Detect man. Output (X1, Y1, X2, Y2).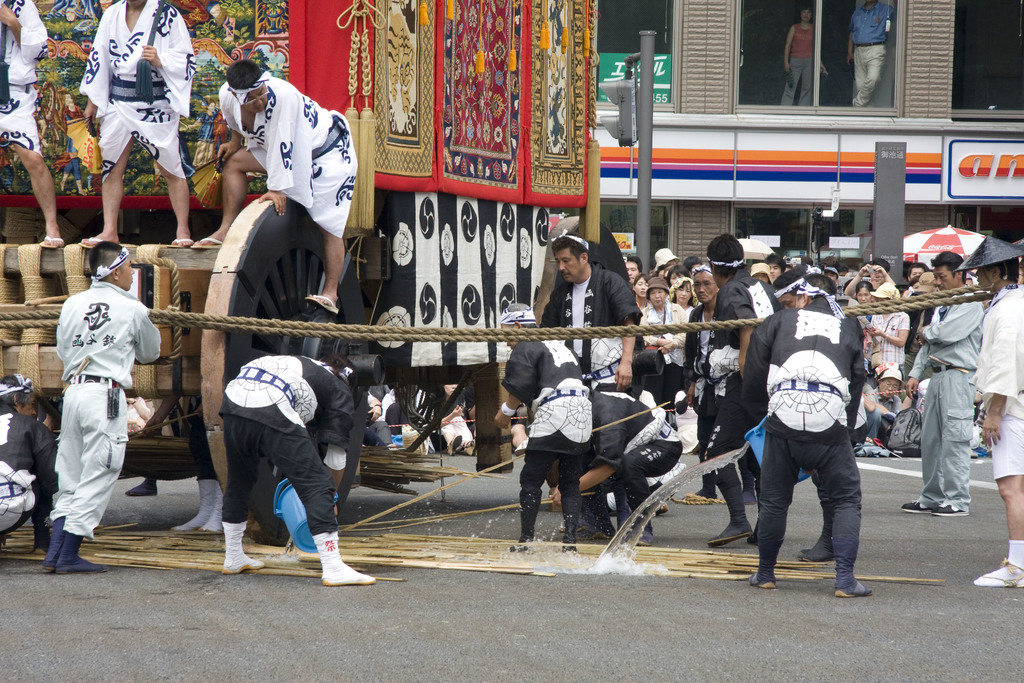
(735, 267, 890, 600).
